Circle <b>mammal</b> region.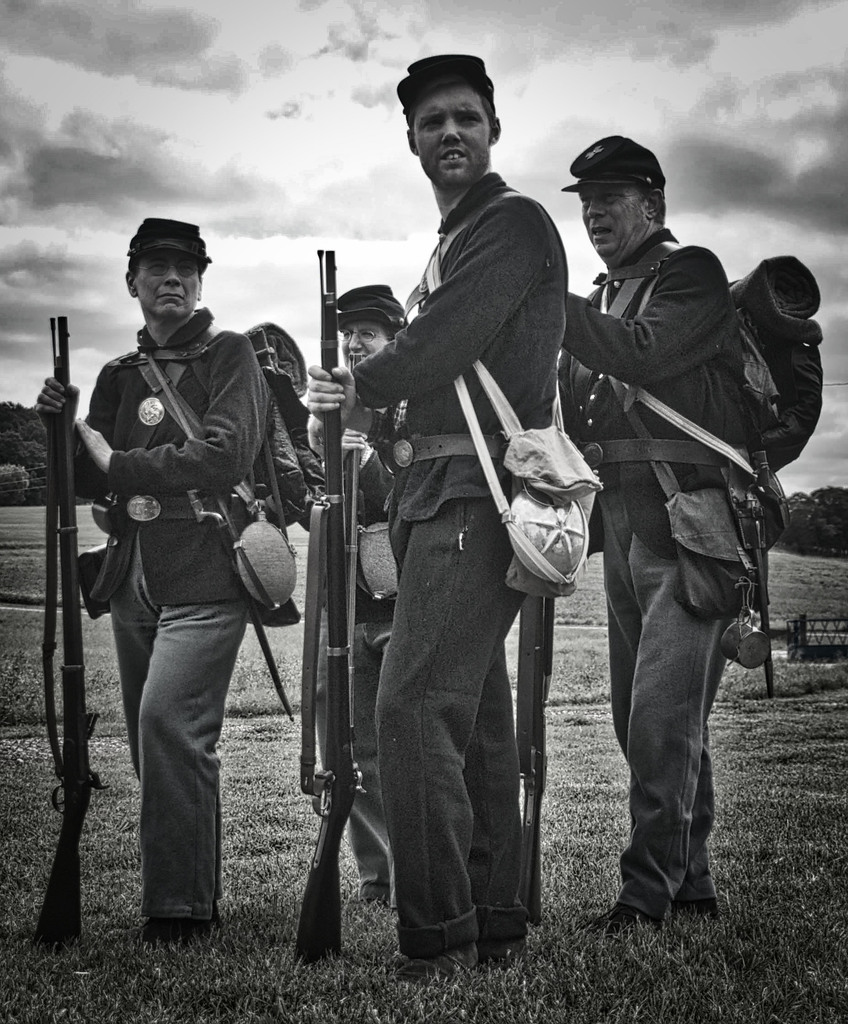
Region: [x1=554, y1=157, x2=807, y2=945].
